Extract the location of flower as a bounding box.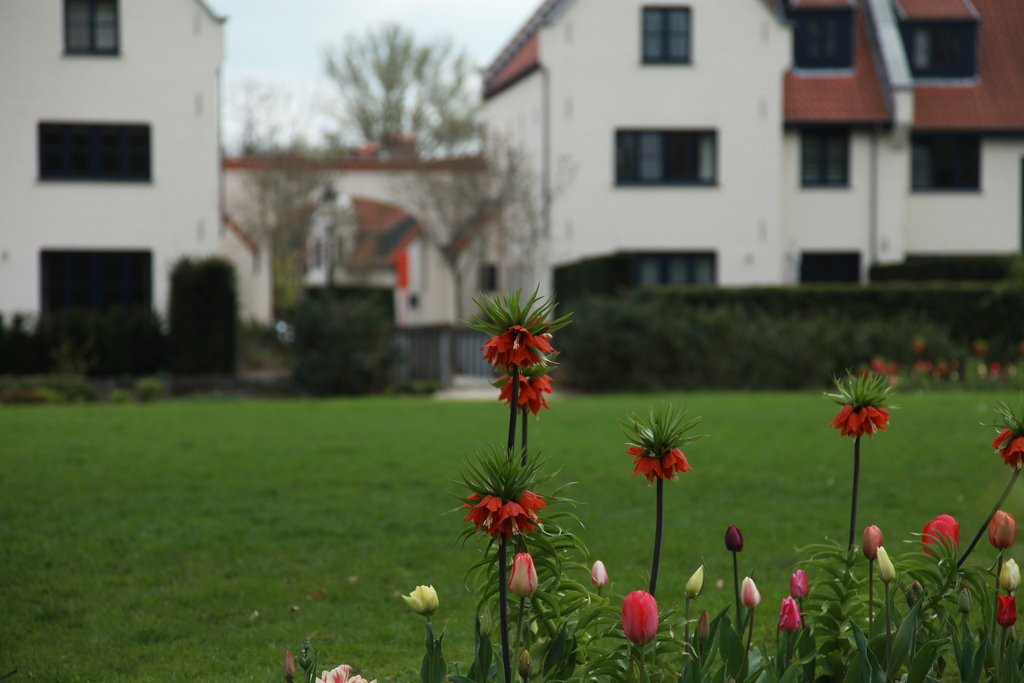
l=830, t=400, r=891, b=441.
